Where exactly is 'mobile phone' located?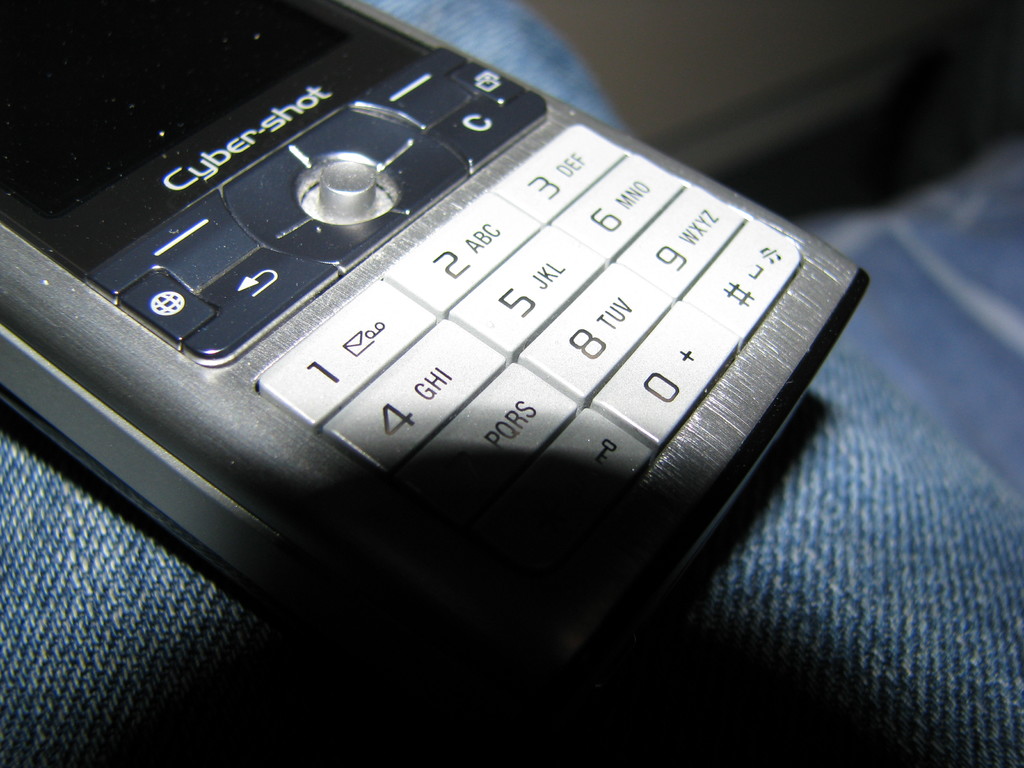
Its bounding box is 0 0 877 707.
